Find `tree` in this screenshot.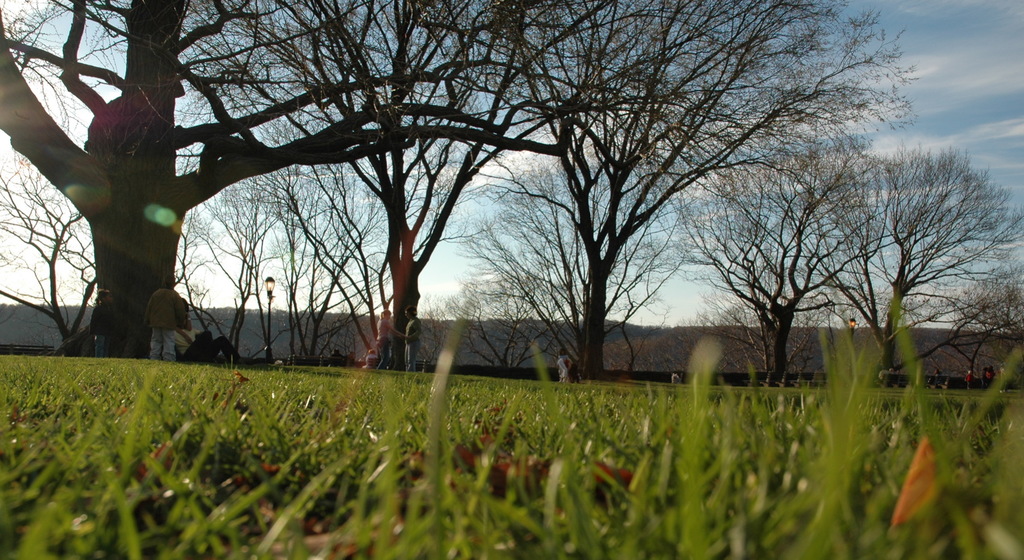
The bounding box for `tree` is bbox=[920, 261, 1023, 381].
